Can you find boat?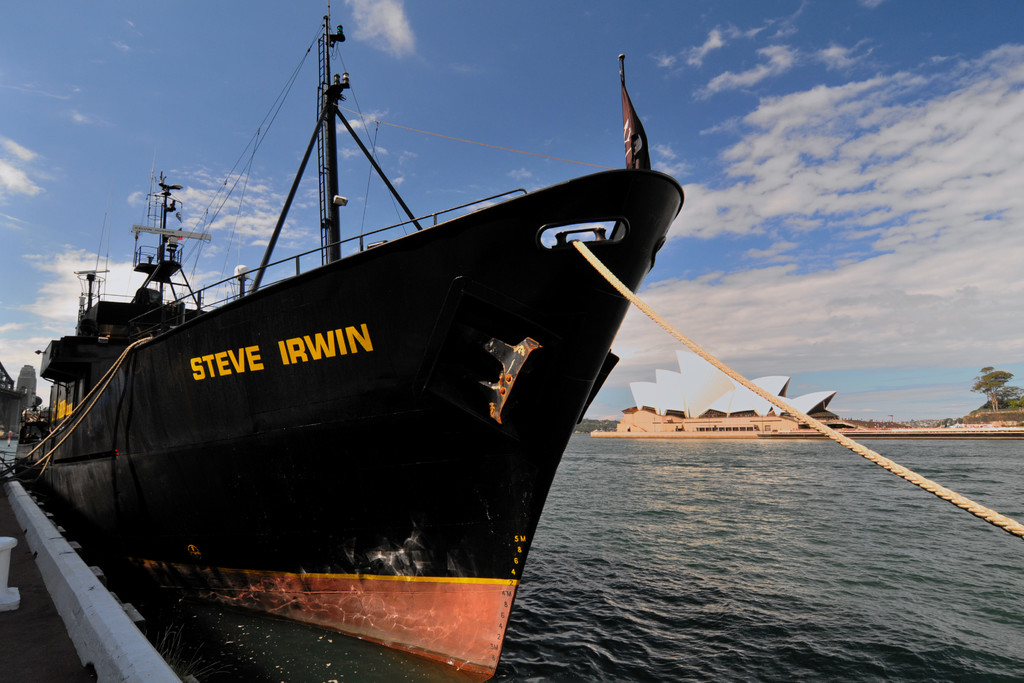
Yes, bounding box: box=[16, 0, 683, 682].
